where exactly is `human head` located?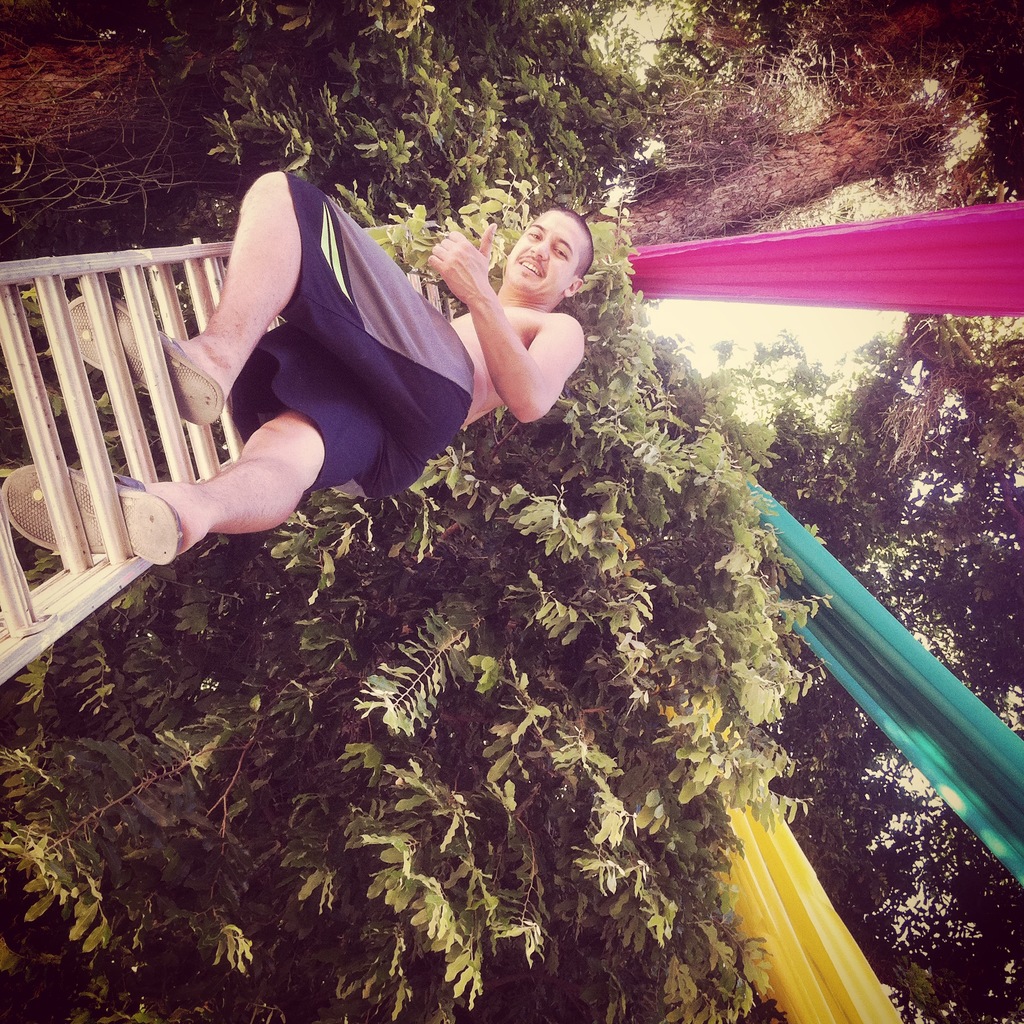
Its bounding box is (506, 195, 607, 308).
